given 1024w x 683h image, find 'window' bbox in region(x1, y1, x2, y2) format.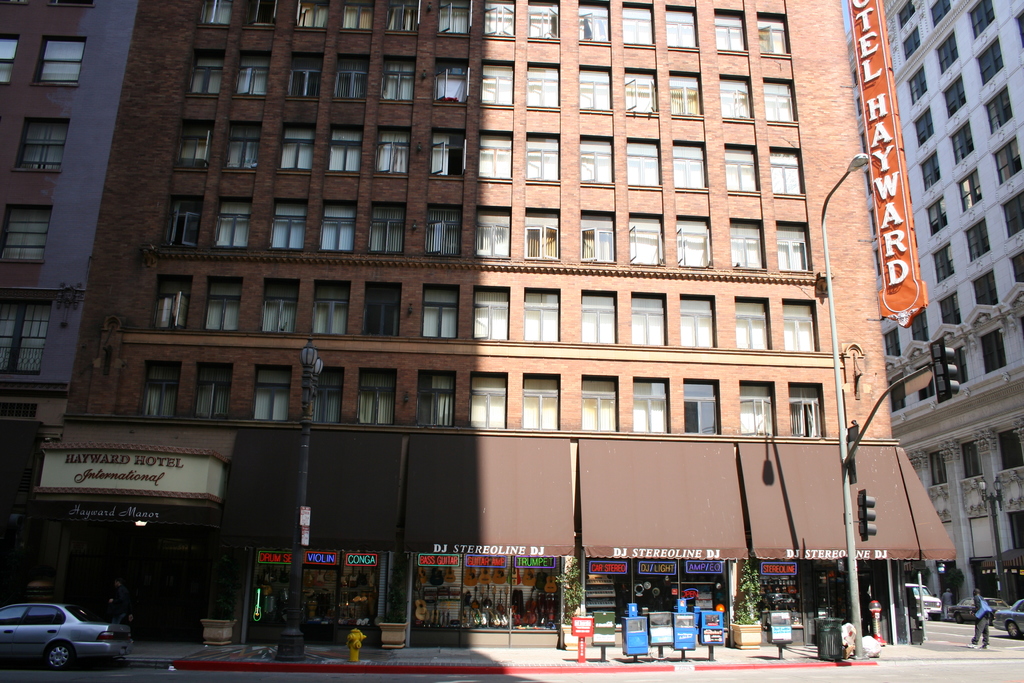
region(673, 142, 707, 192).
